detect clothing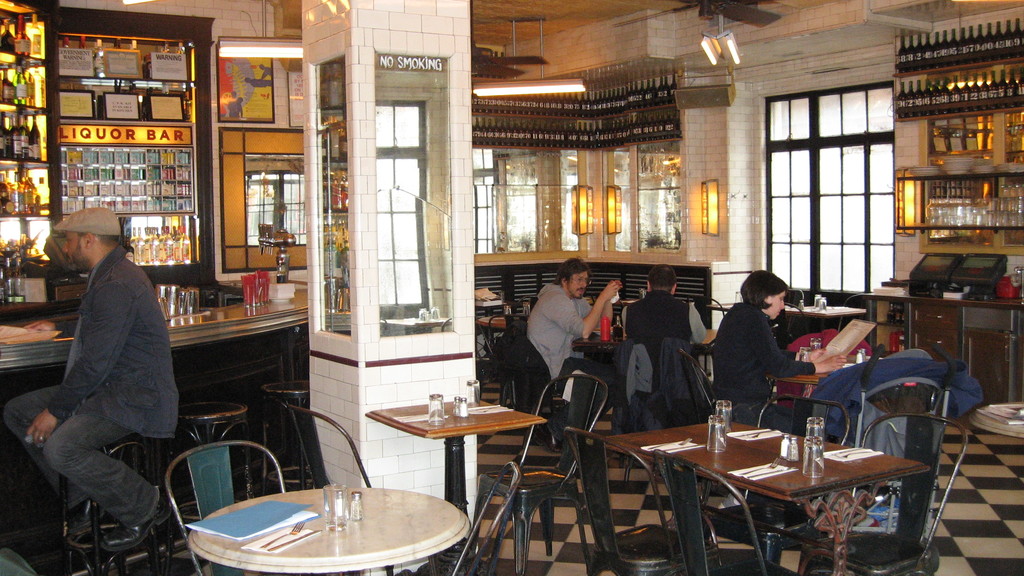
{"left": 0, "top": 236, "right": 189, "bottom": 538}
